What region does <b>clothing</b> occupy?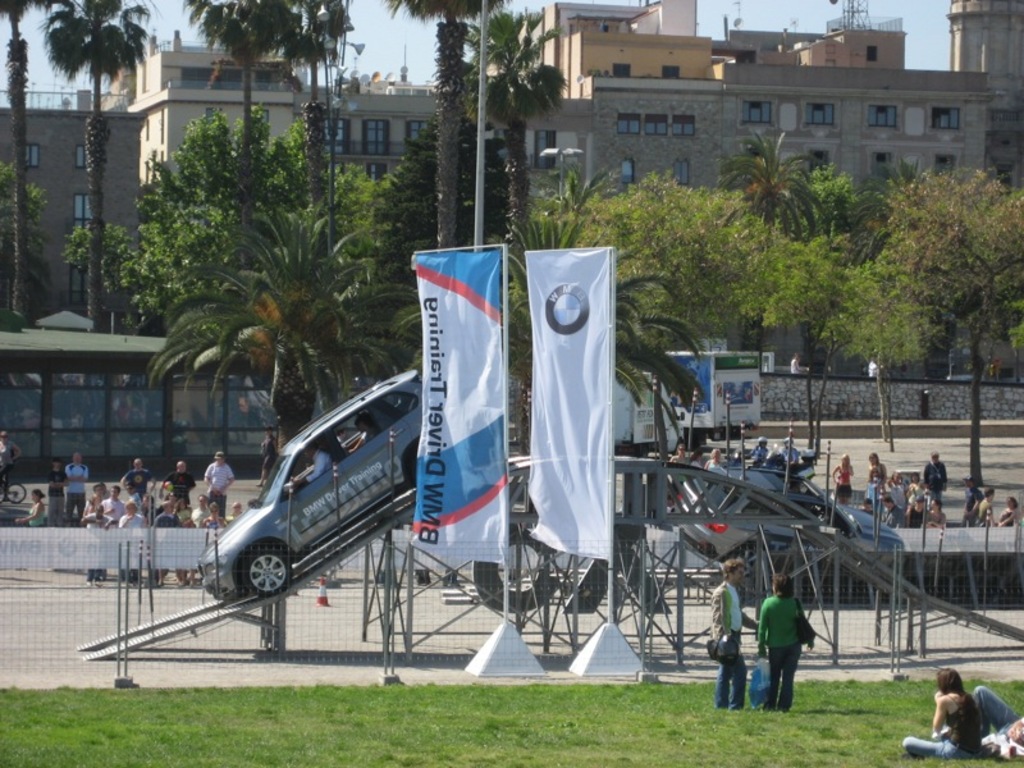
box(261, 436, 275, 474).
